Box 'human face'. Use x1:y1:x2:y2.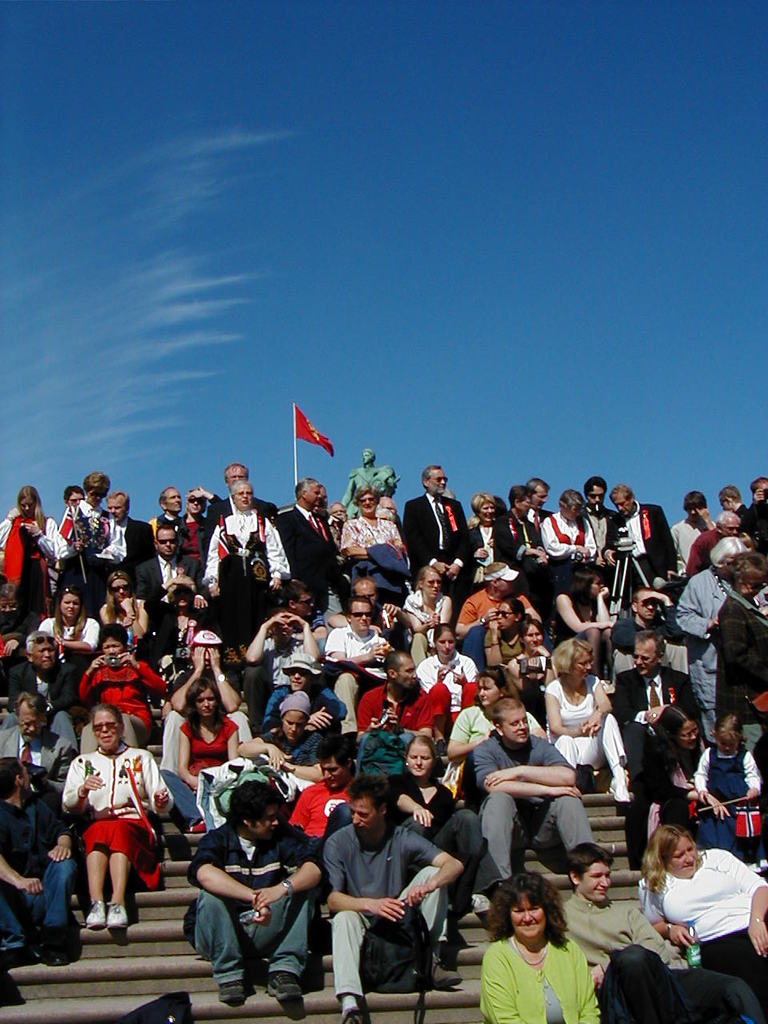
346:792:381:843.
